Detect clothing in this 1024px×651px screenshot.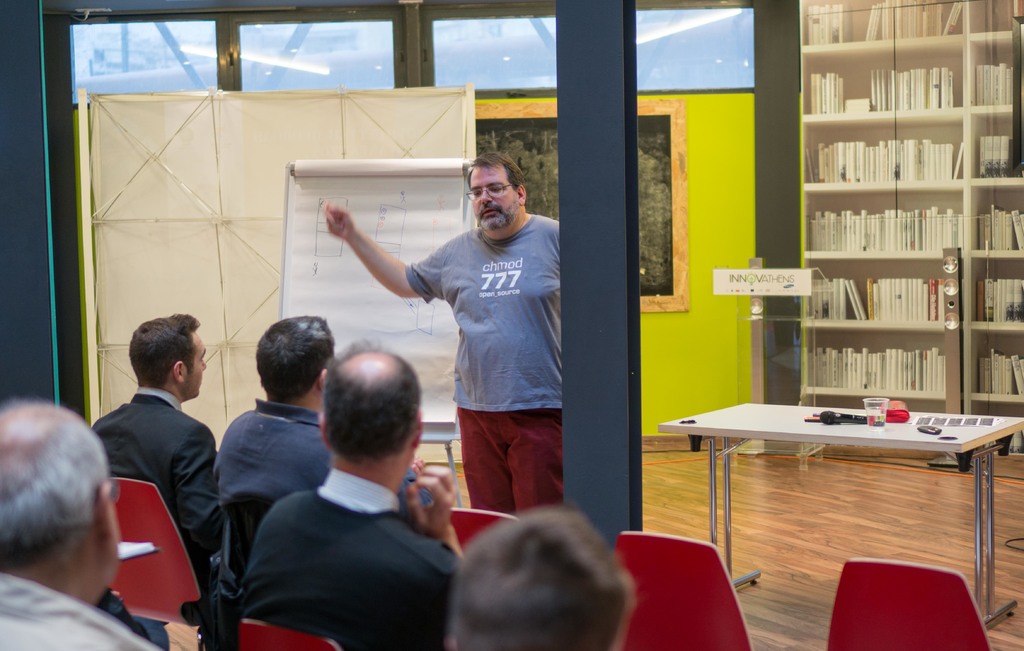
Detection: 989:160:1001:176.
